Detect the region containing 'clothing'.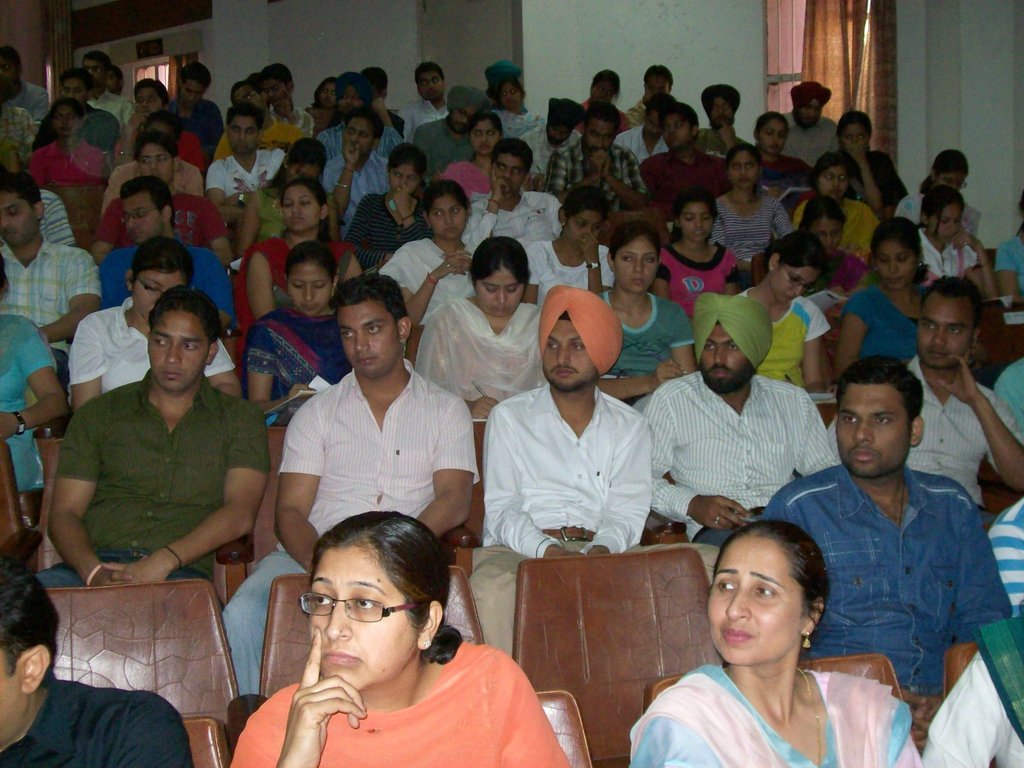
<bbox>315, 111, 403, 161</bbox>.
